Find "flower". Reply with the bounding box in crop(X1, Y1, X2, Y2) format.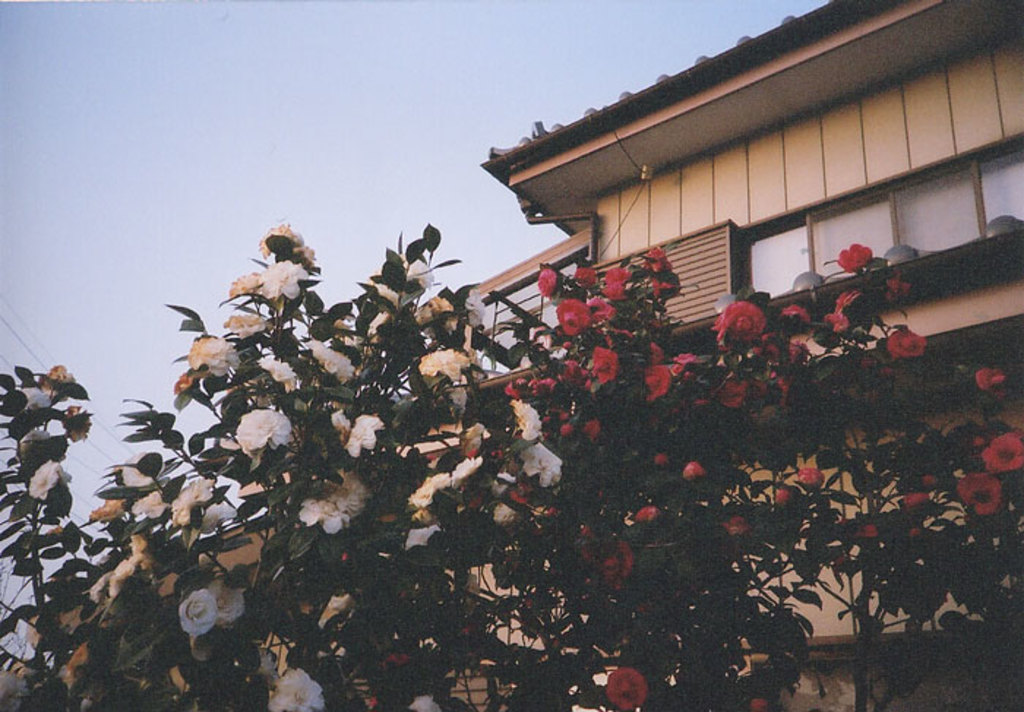
crop(603, 668, 647, 711).
